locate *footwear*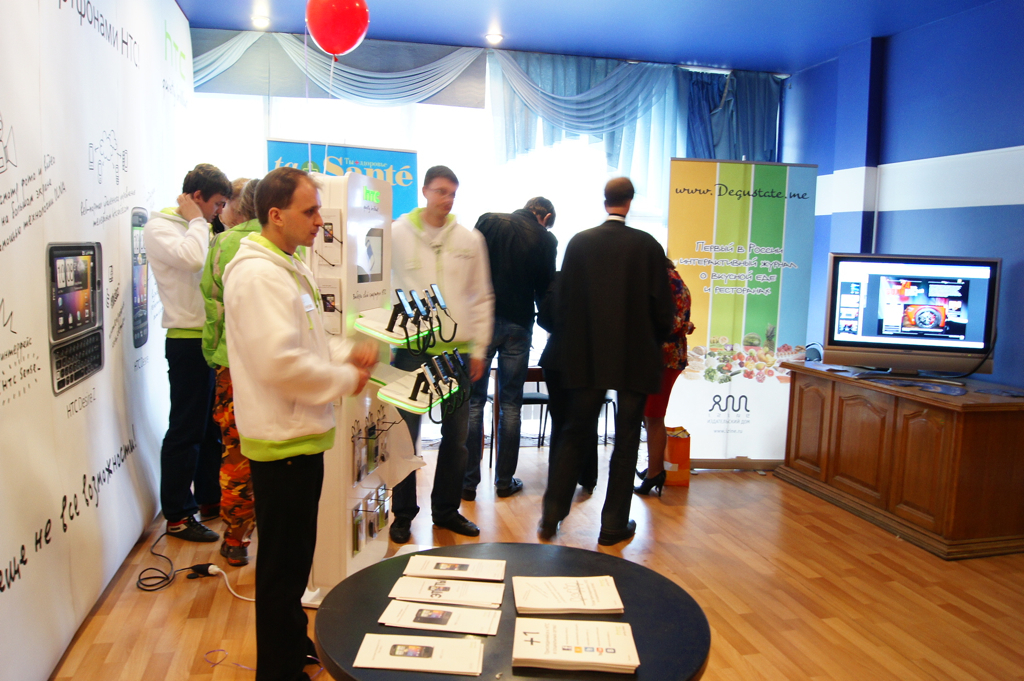
x1=539, y1=517, x2=566, y2=540
